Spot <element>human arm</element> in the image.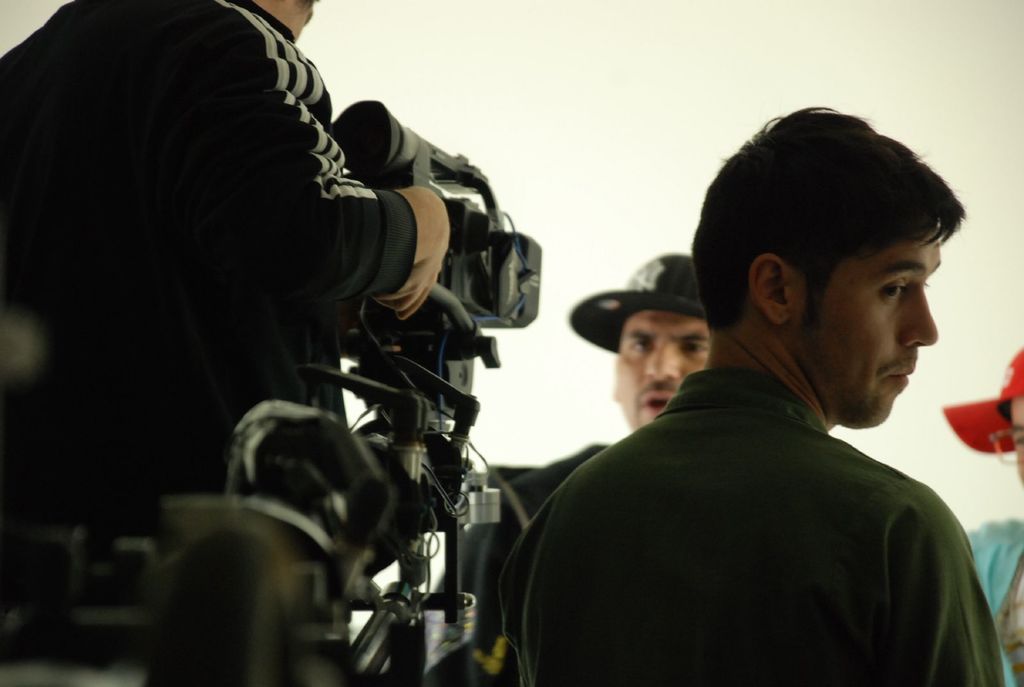
<element>human arm</element> found at locate(890, 498, 1004, 686).
